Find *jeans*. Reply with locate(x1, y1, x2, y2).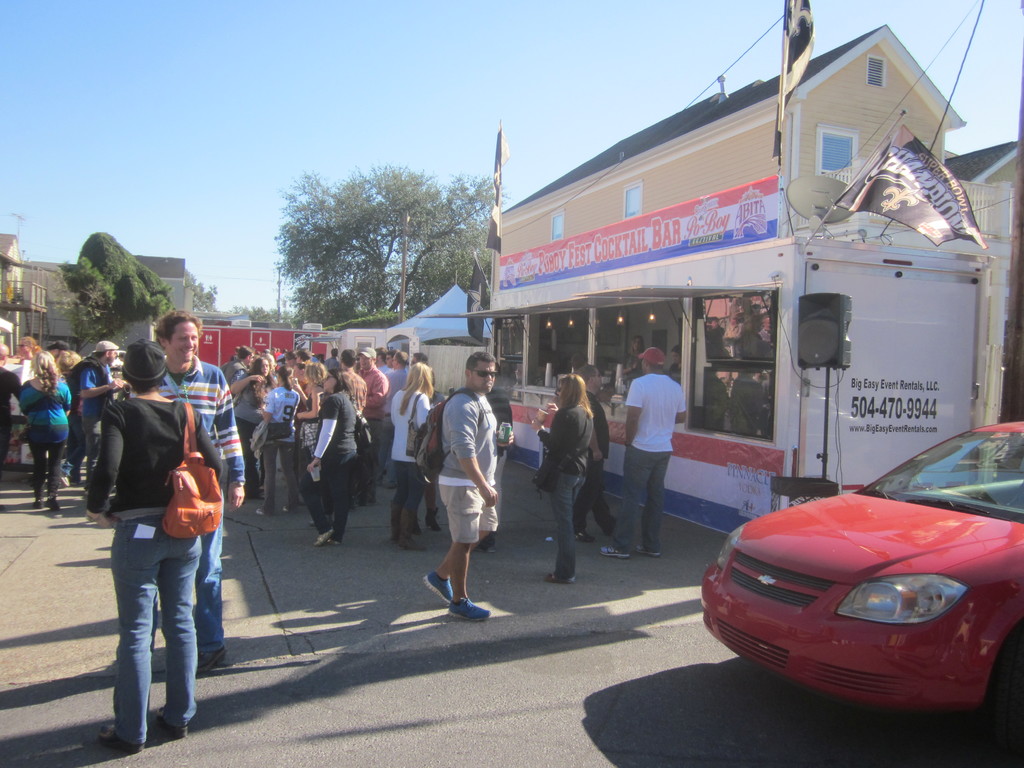
locate(28, 433, 68, 500).
